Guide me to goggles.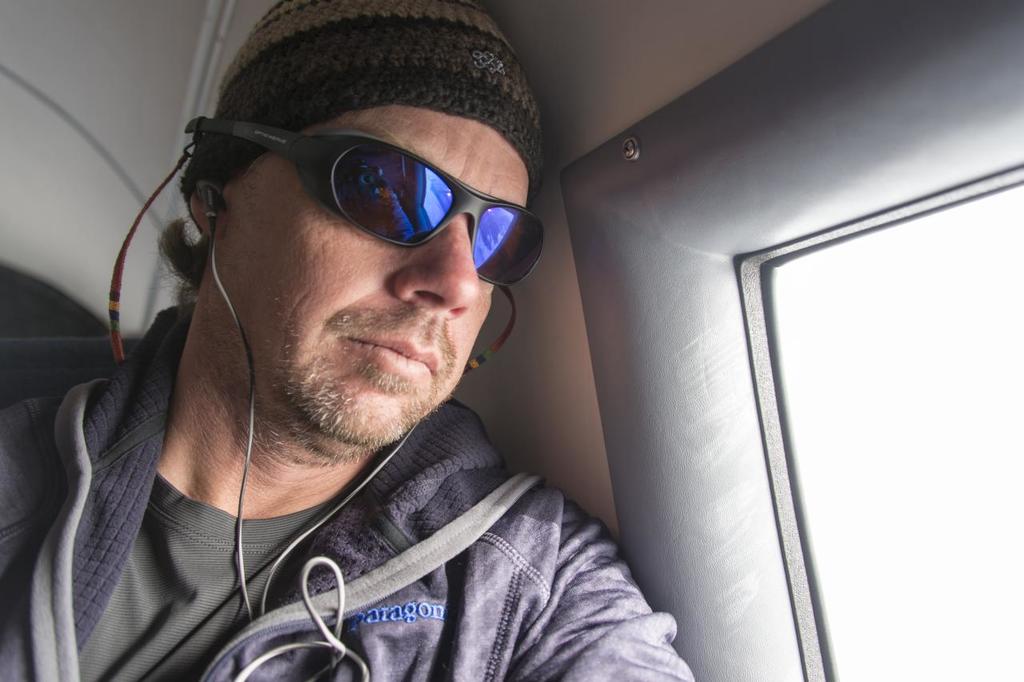
Guidance: Rect(199, 109, 555, 280).
